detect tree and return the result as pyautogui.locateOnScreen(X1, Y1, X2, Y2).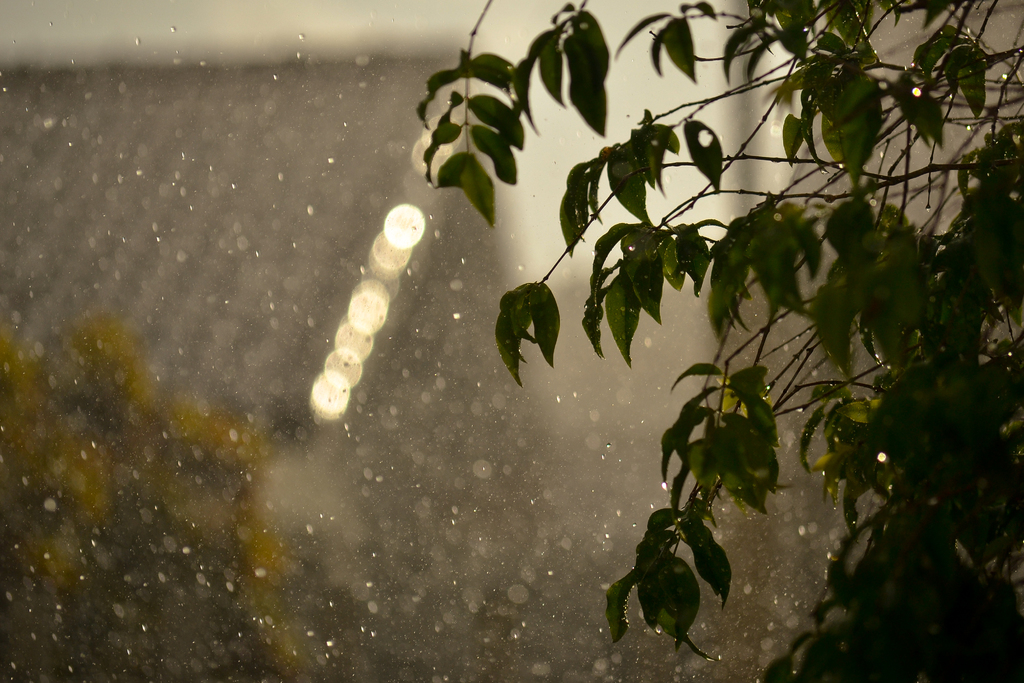
pyautogui.locateOnScreen(410, 0, 1023, 682).
